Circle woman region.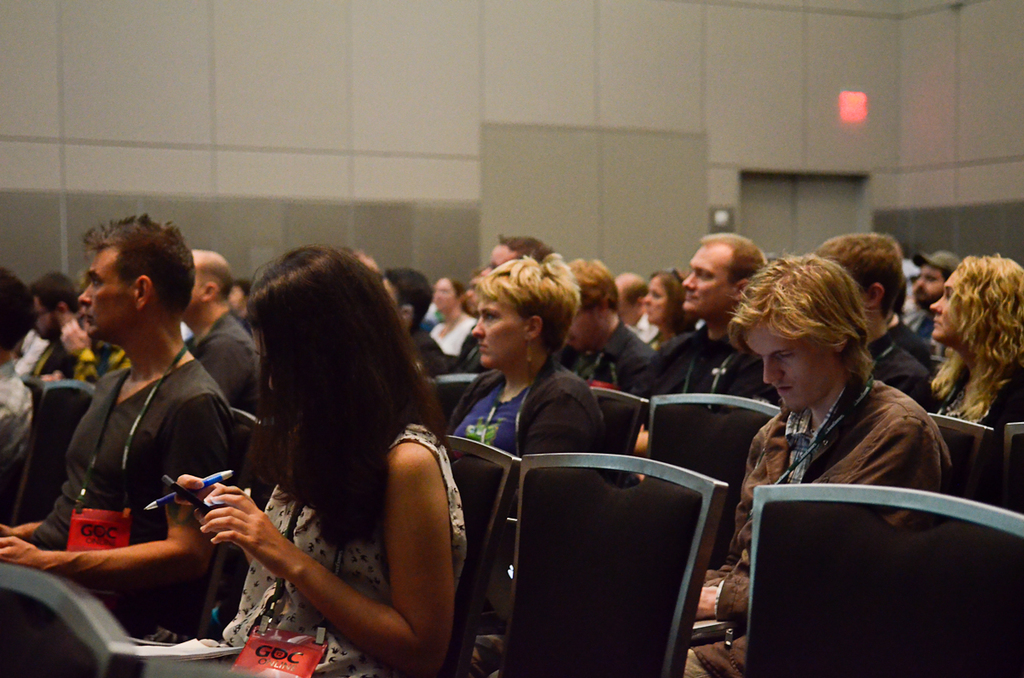
Region: [928,254,1023,459].
